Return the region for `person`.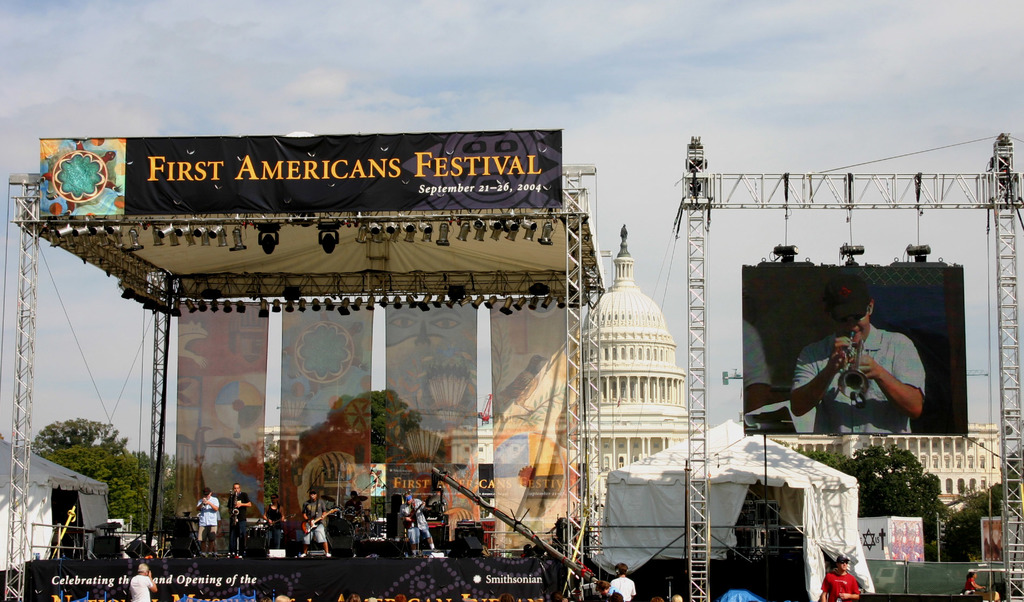
{"left": 347, "top": 490, "right": 360, "bottom": 508}.
